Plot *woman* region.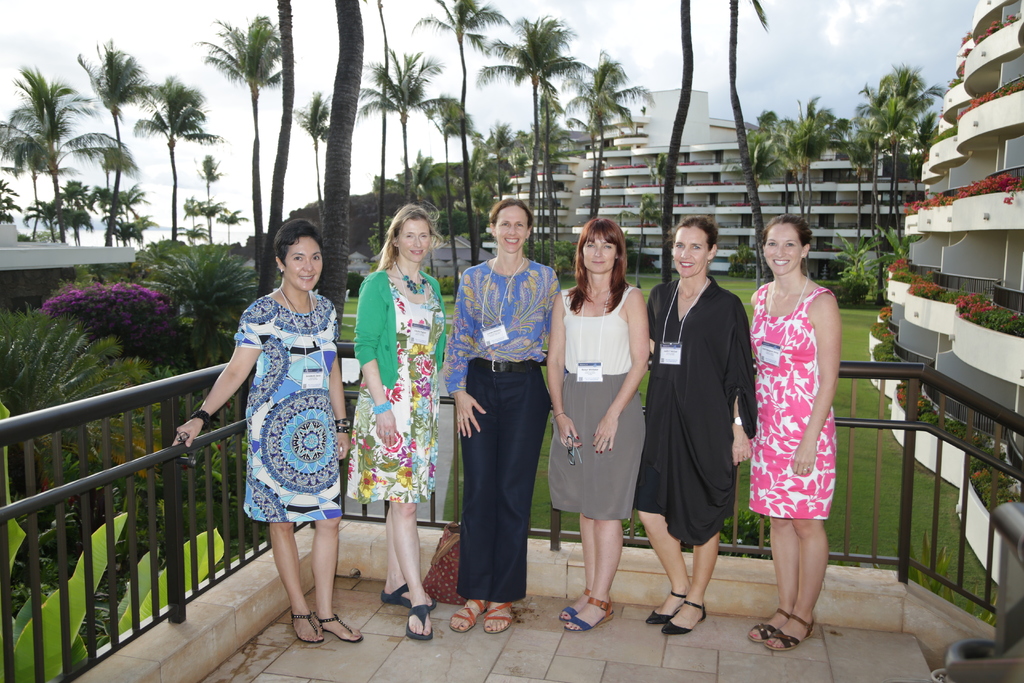
Plotted at bbox=[340, 199, 448, 642].
